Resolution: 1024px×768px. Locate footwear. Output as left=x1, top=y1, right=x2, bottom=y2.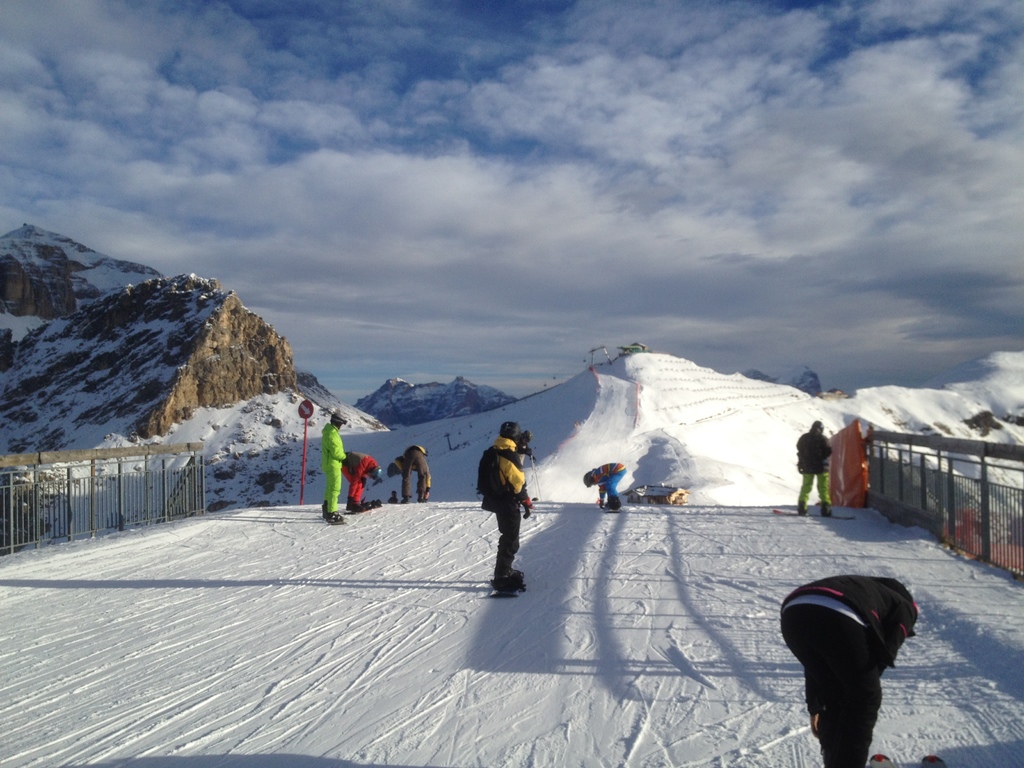
left=326, top=511, right=346, bottom=523.
